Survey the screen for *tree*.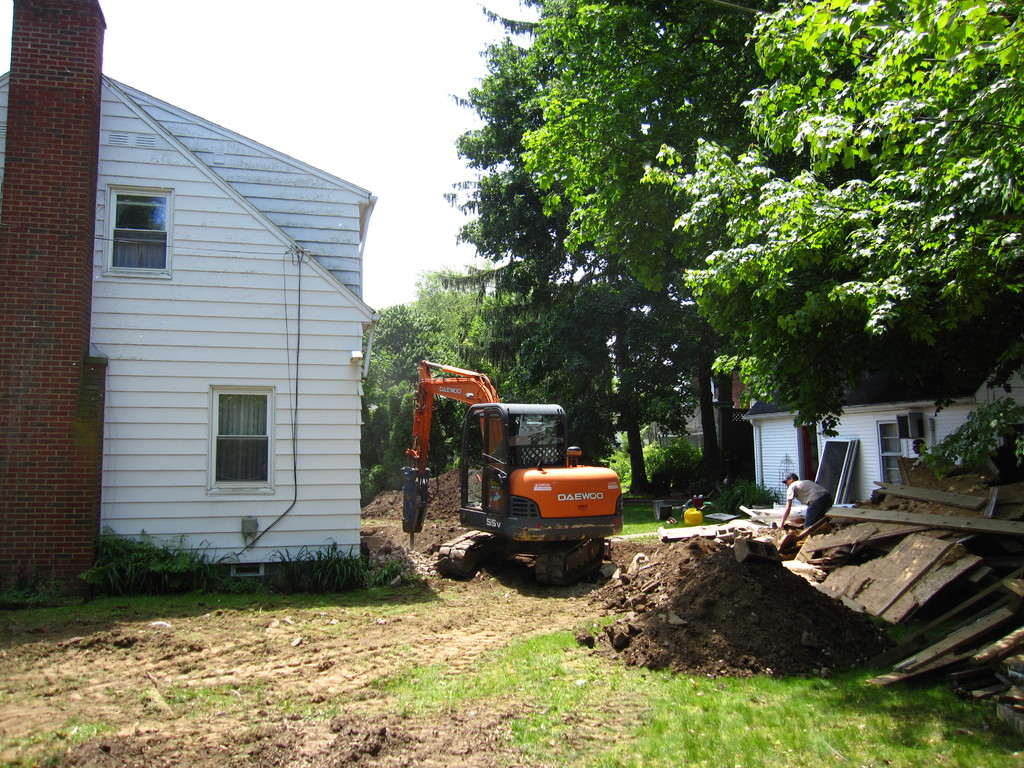
Survey found: [x1=358, y1=296, x2=458, y2=492].
